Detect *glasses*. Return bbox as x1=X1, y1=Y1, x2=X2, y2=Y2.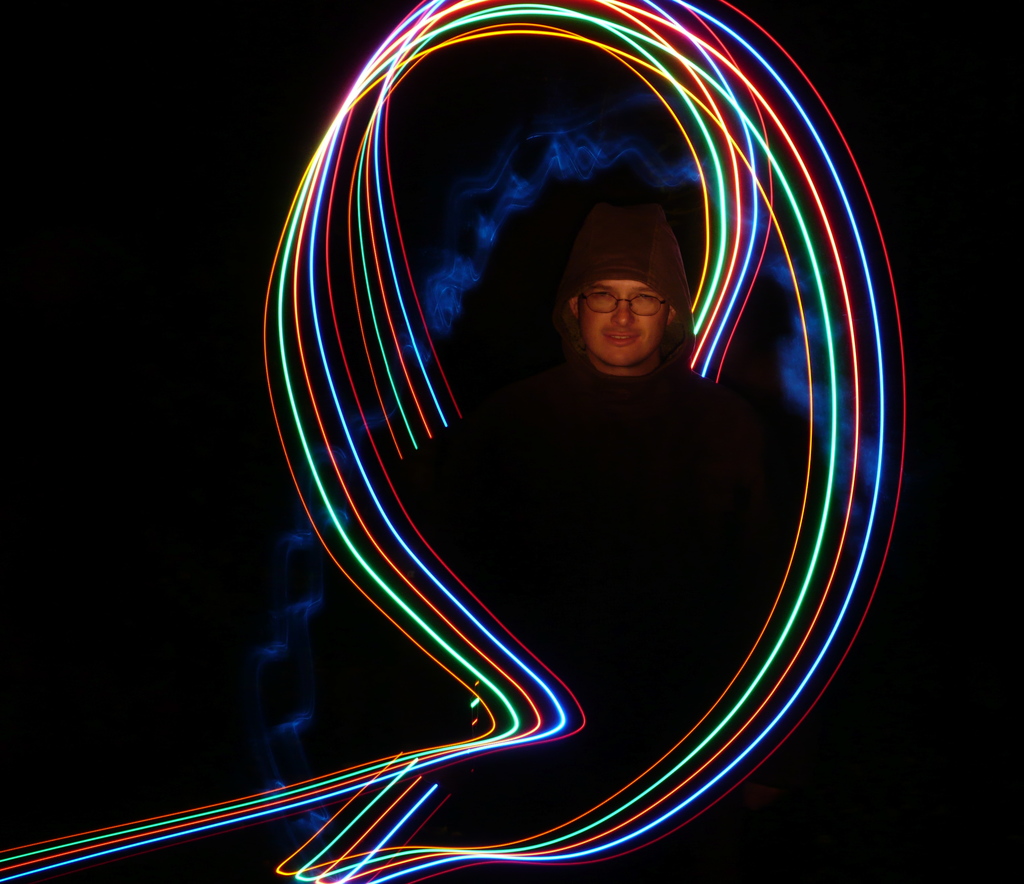
x1=574, y1=283, x2=684, y2=324.
